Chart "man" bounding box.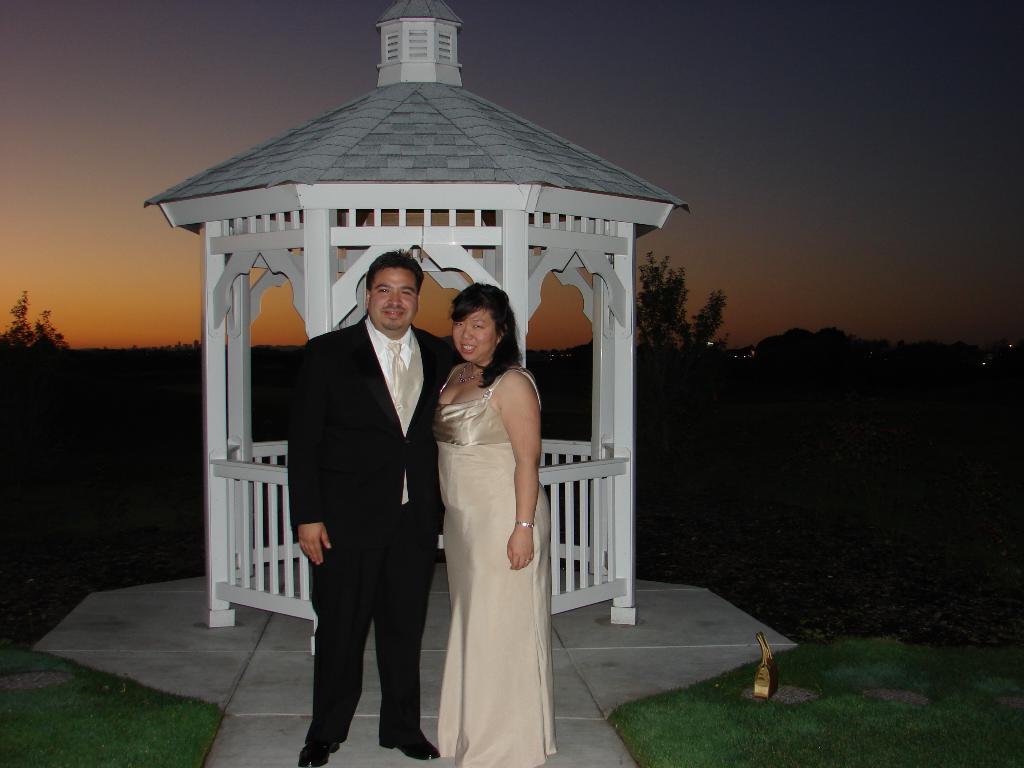
Charted: <box>284,207,457,762</box>.
